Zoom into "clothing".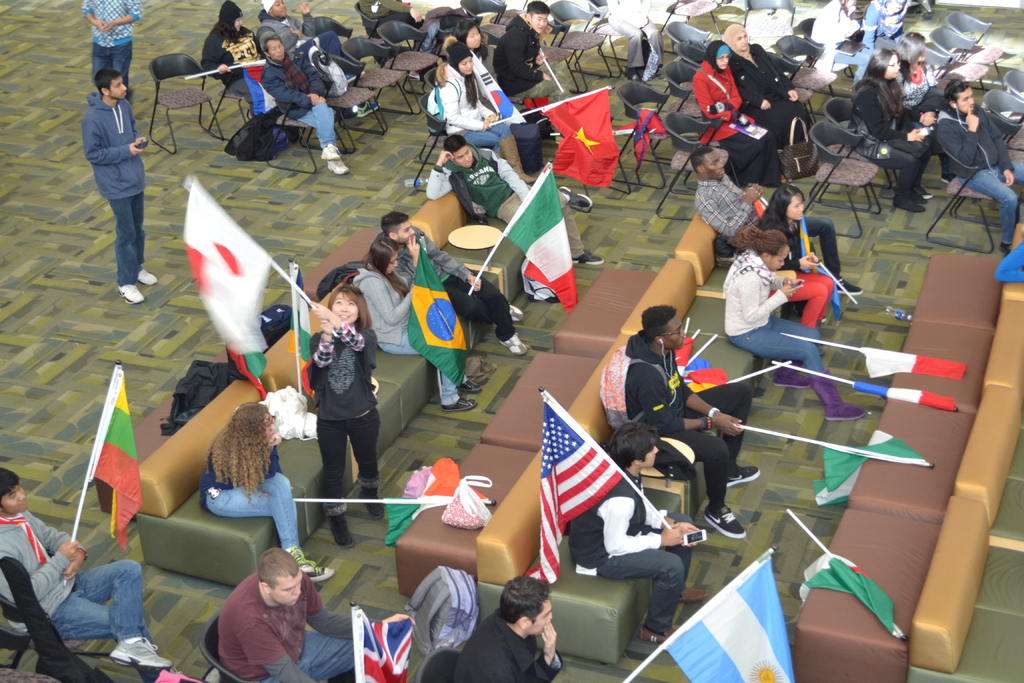
Zoom target: (left=754, top=210, right=835, bottom=327).
